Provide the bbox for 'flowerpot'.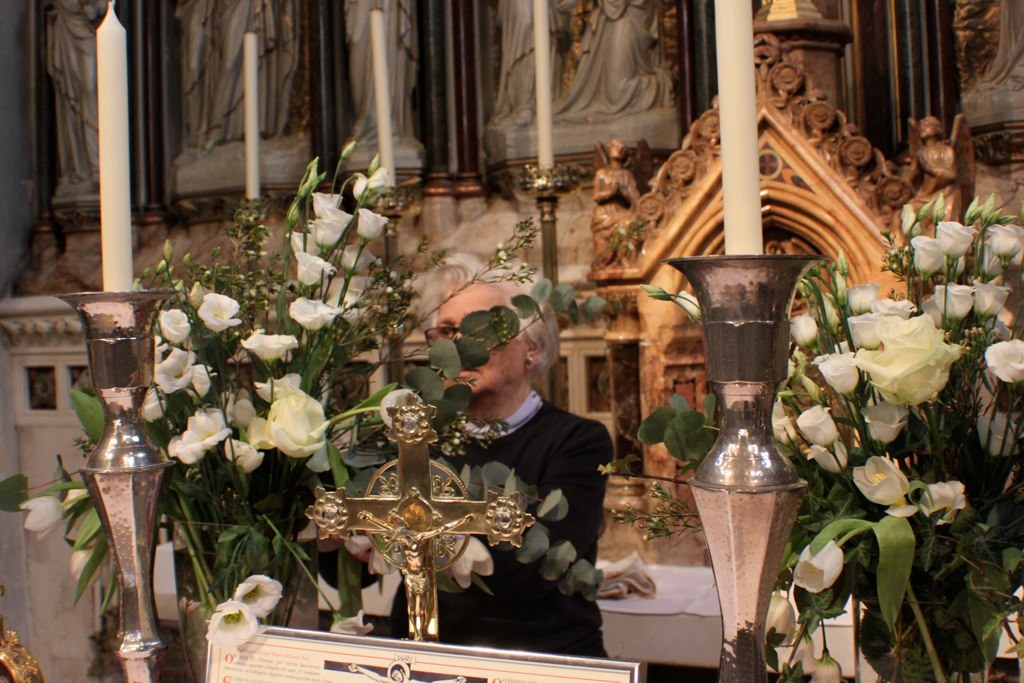
crop(662, 254, 822, 682).
